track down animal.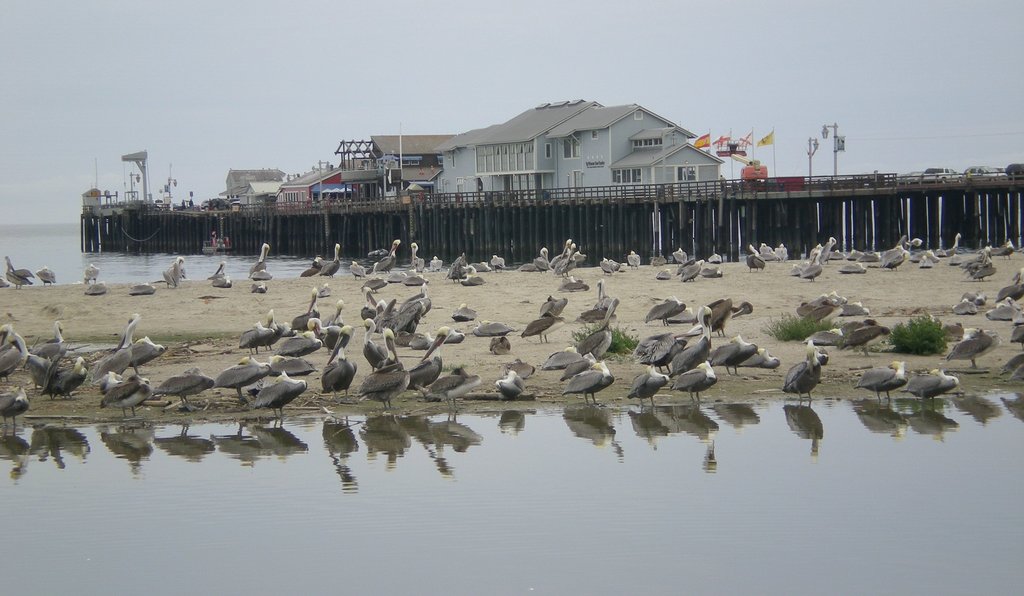
Tracked to pyautogui.locateOnScreen(639, 294, 691, 324).
